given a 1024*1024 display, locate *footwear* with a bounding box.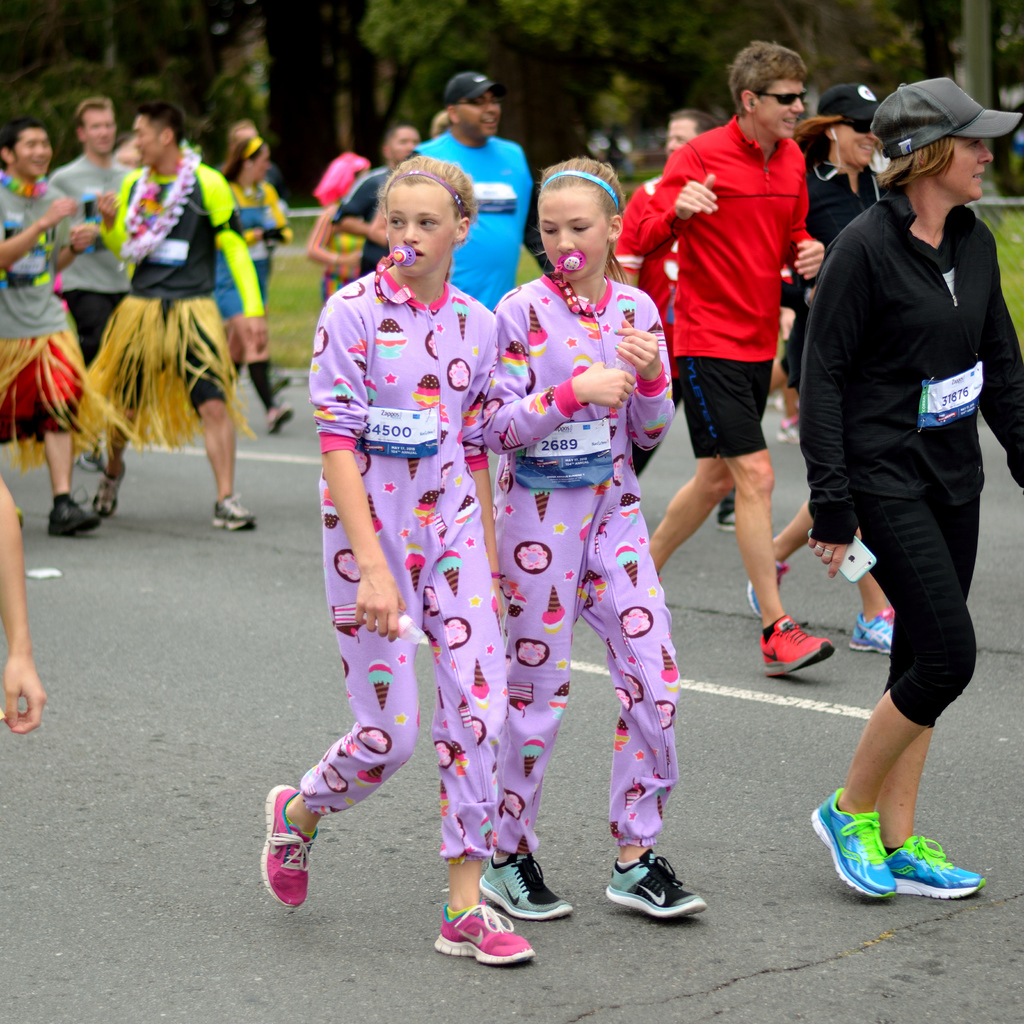
Located: x1=266, y1=778, x2=319, y2=911.
